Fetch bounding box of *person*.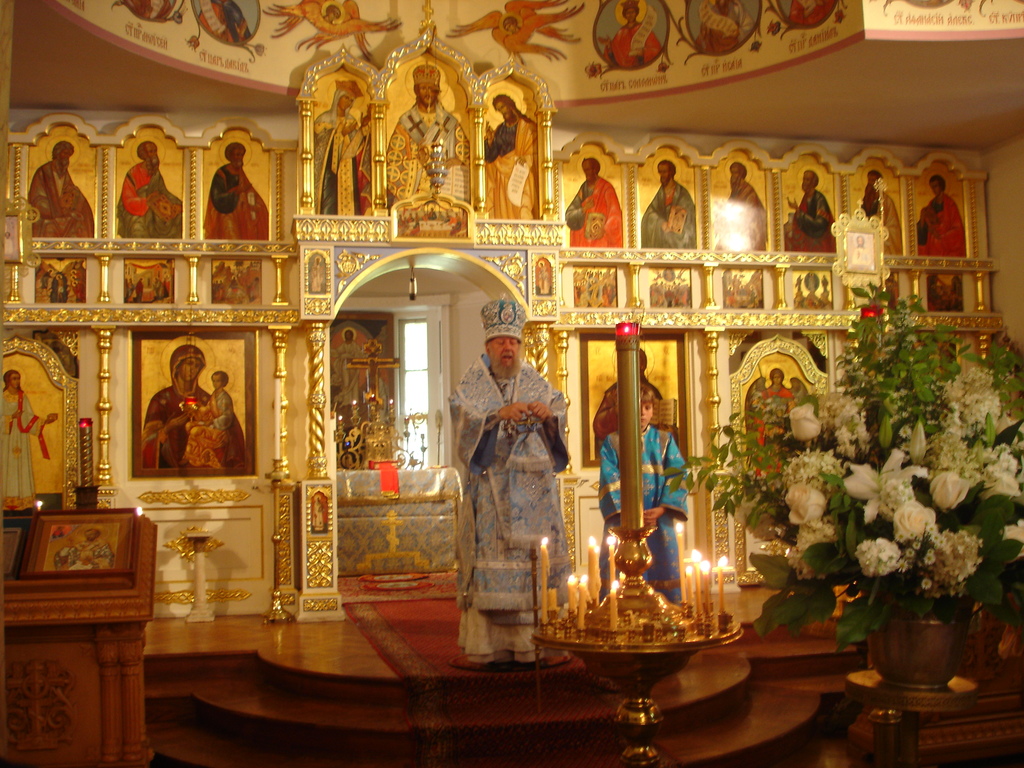
Bbox: bbox(315, 88, 372, 214).
